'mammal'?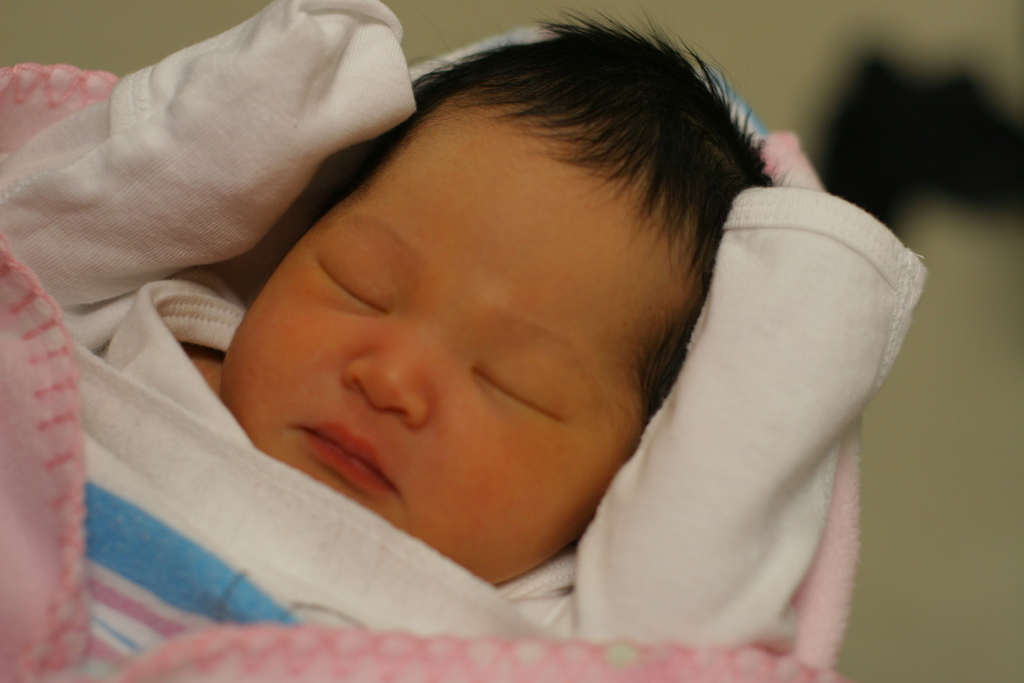
0,1,916,649
